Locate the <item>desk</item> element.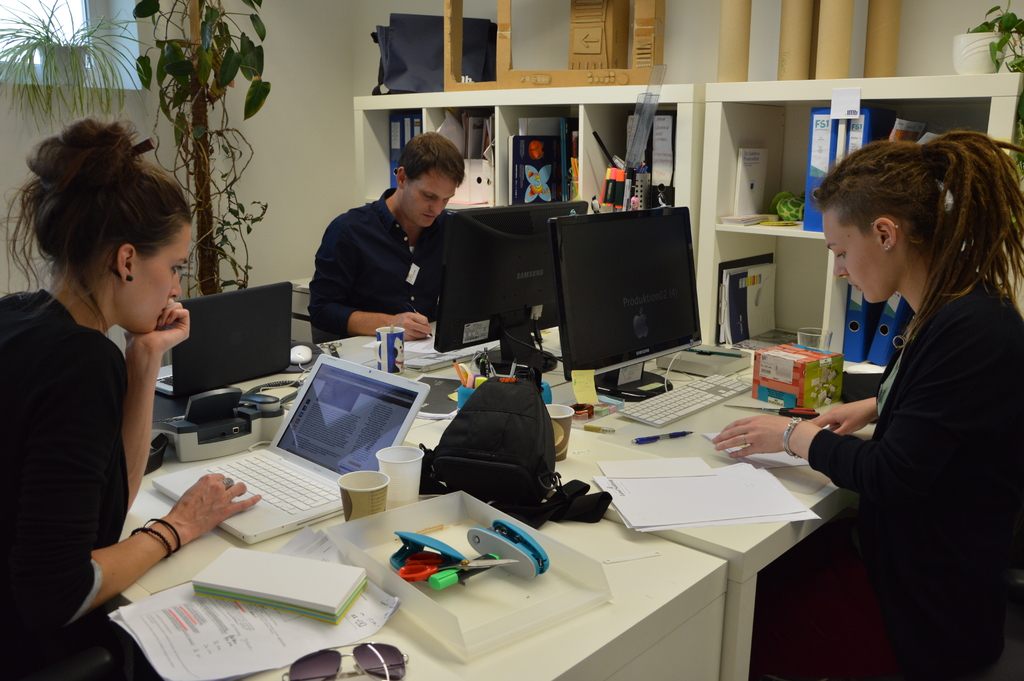
Element bbox: (124, 333, 852, 680).
